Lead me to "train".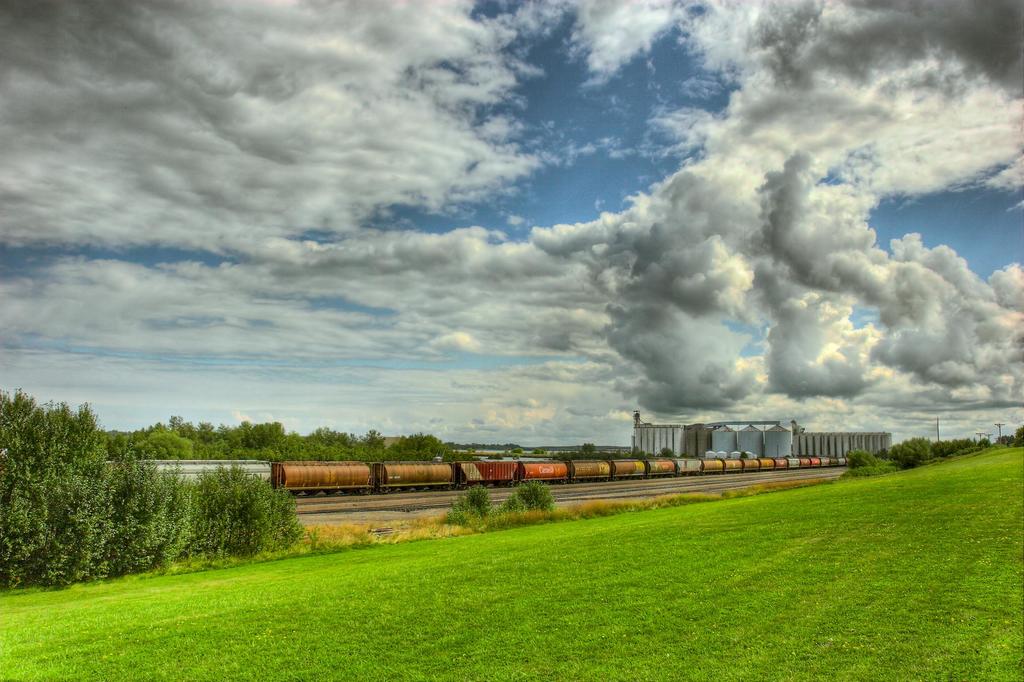
Lead to [0,456,854,501].
